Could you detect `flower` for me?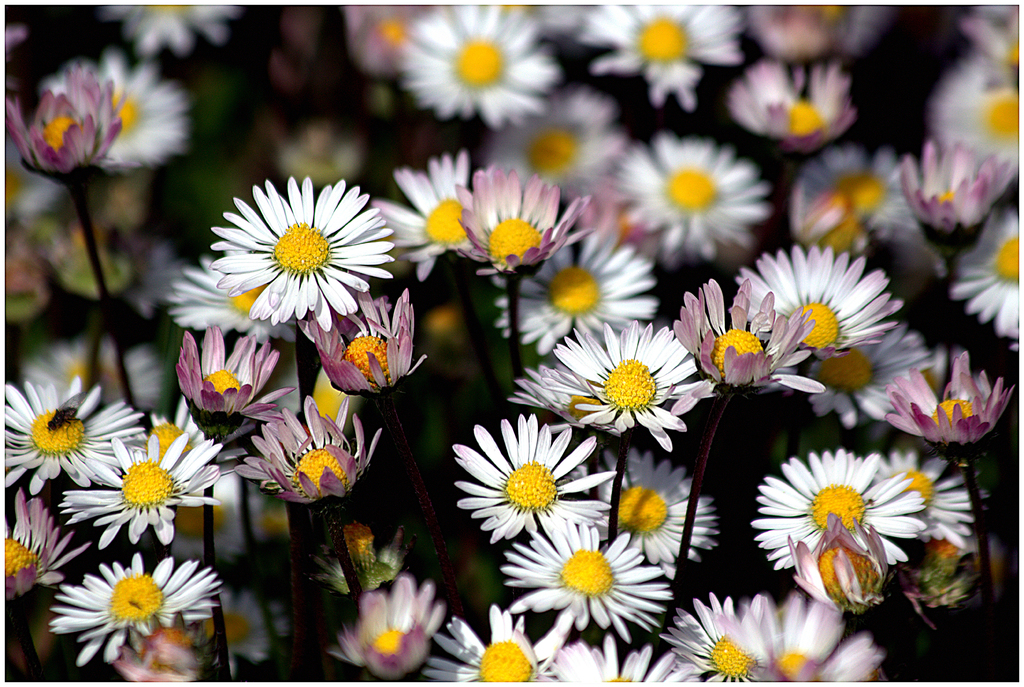
Detection result: region(731, 241, 911, 360).
